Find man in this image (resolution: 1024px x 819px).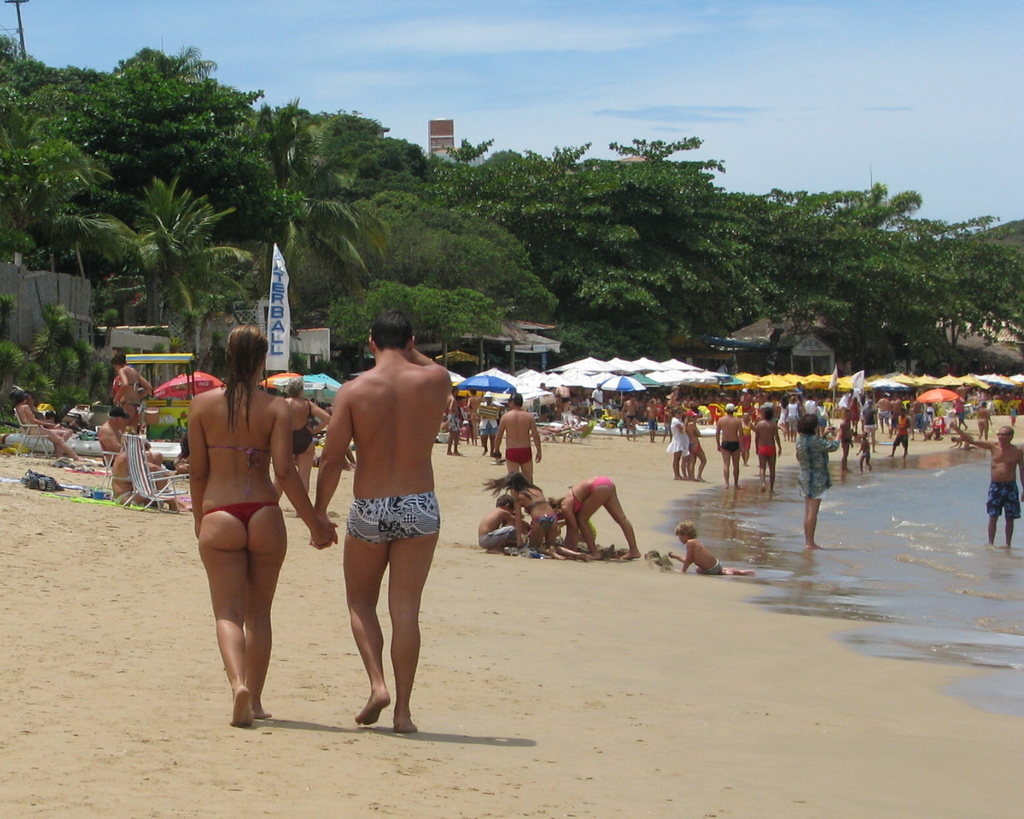
{"x1": 495, "y1": 394, "x2": 545, "y2": 479}.
